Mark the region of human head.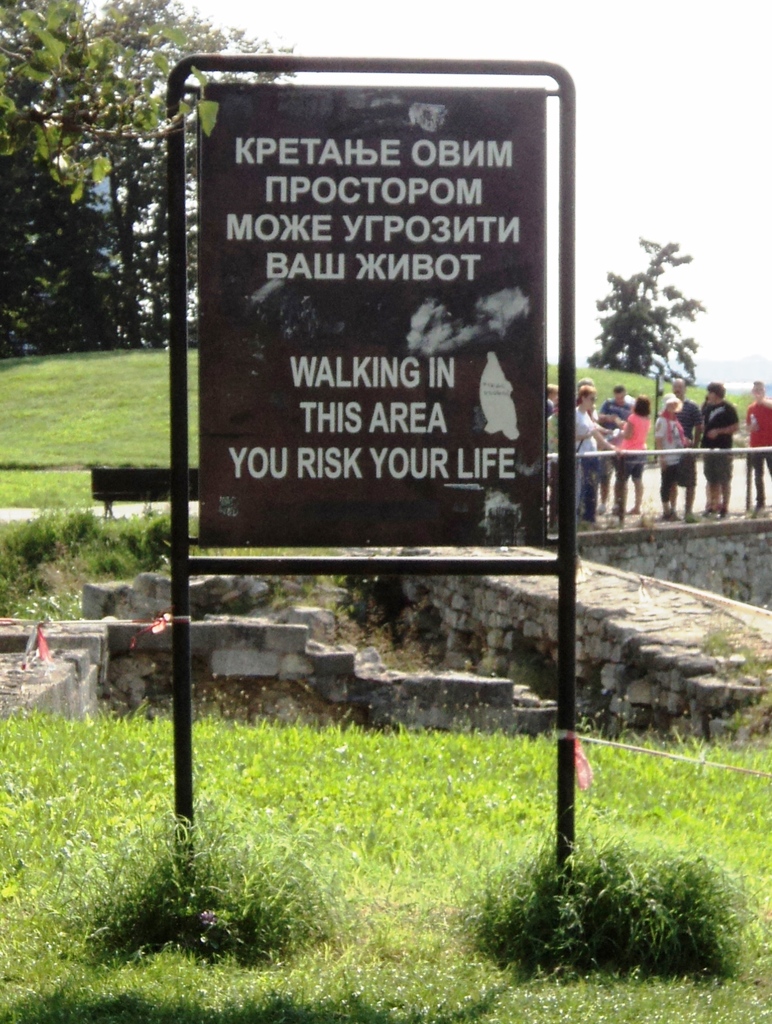
Region: region(613, 381, 625, 402).
